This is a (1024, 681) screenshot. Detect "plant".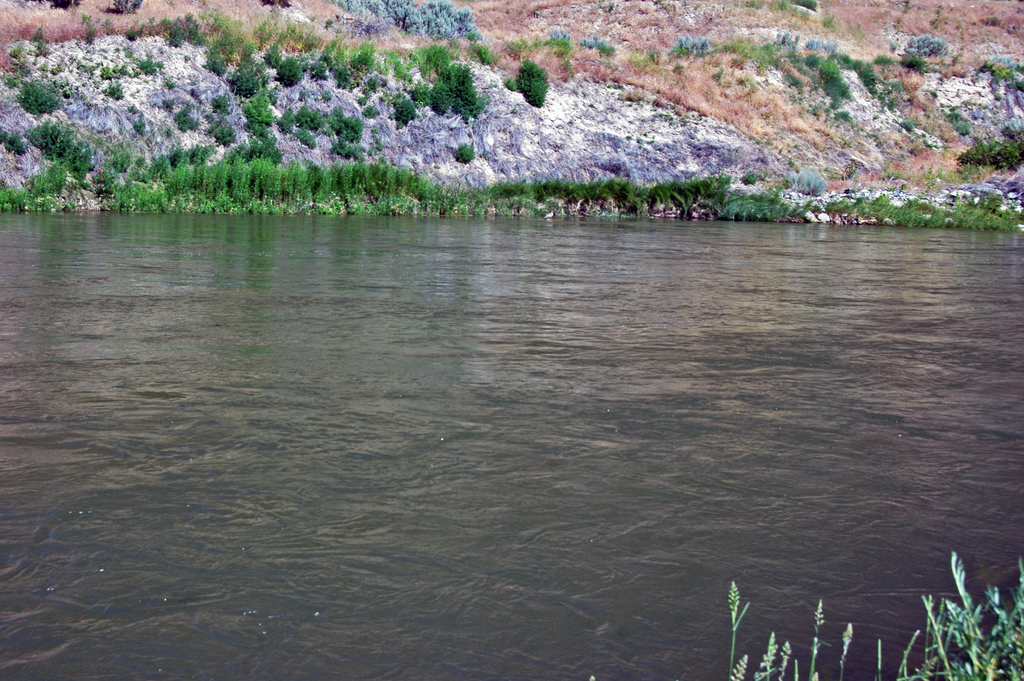
<region>732, 72, 760, 97</region>.
